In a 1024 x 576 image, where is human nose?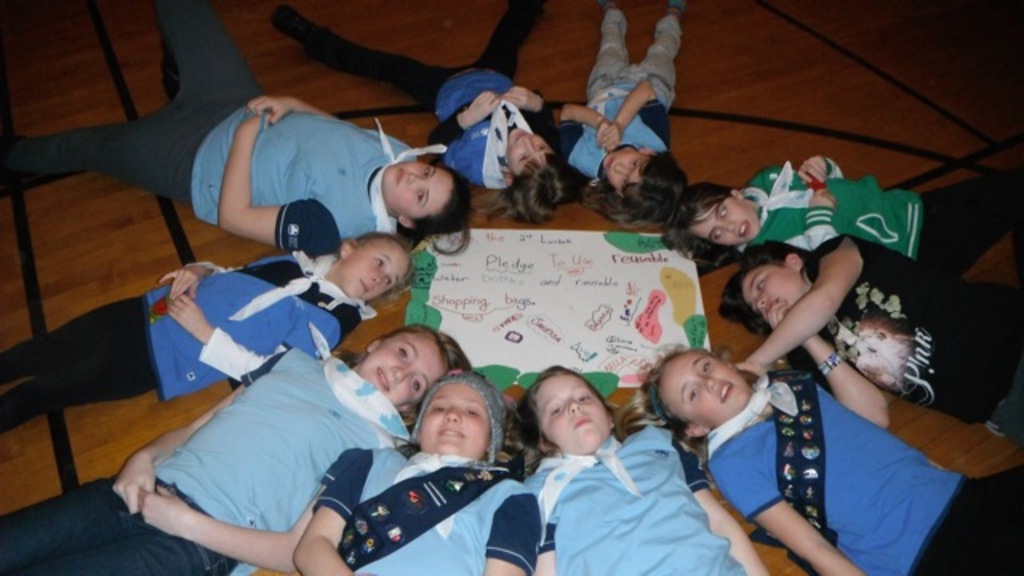
[left=570, top=397, right=584, bottom=413].
